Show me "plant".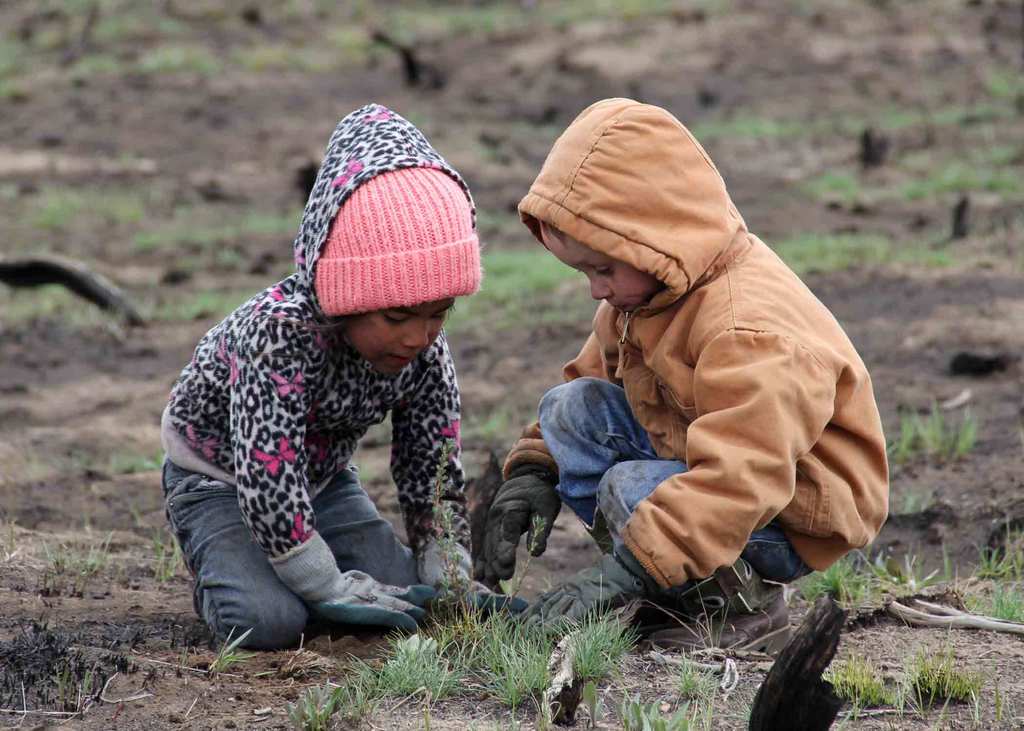
"plant" is here: 799, 550, 866, 604.
